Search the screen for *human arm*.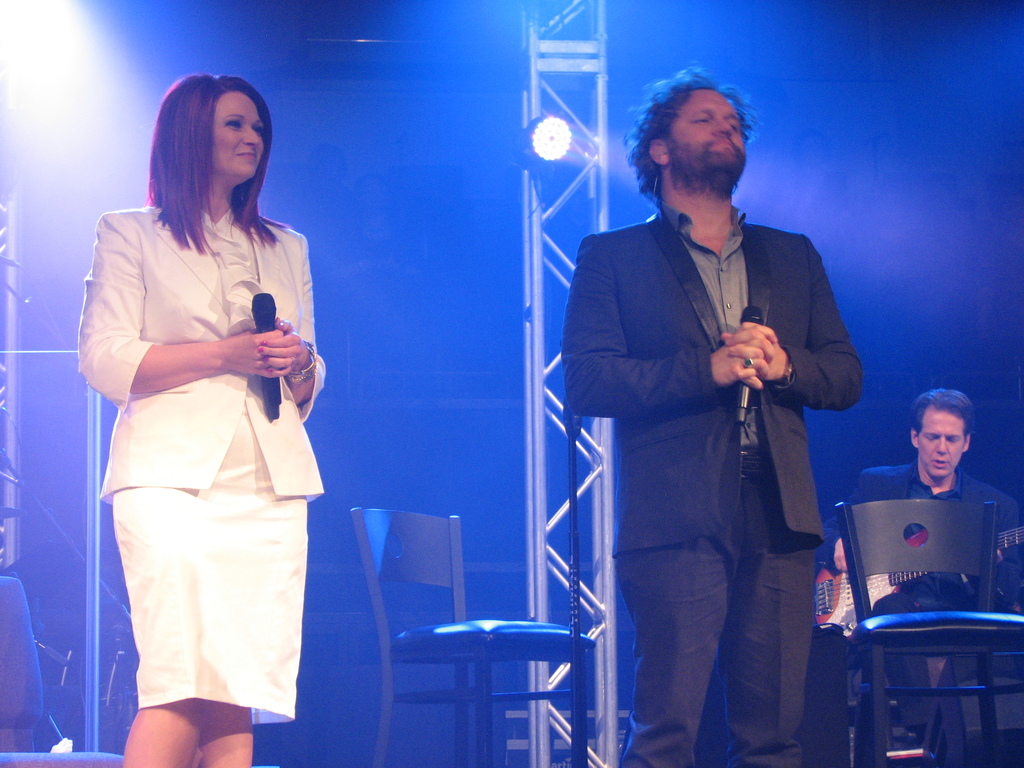
Found at x1=563, y1=234, x2=775, y2=421.
